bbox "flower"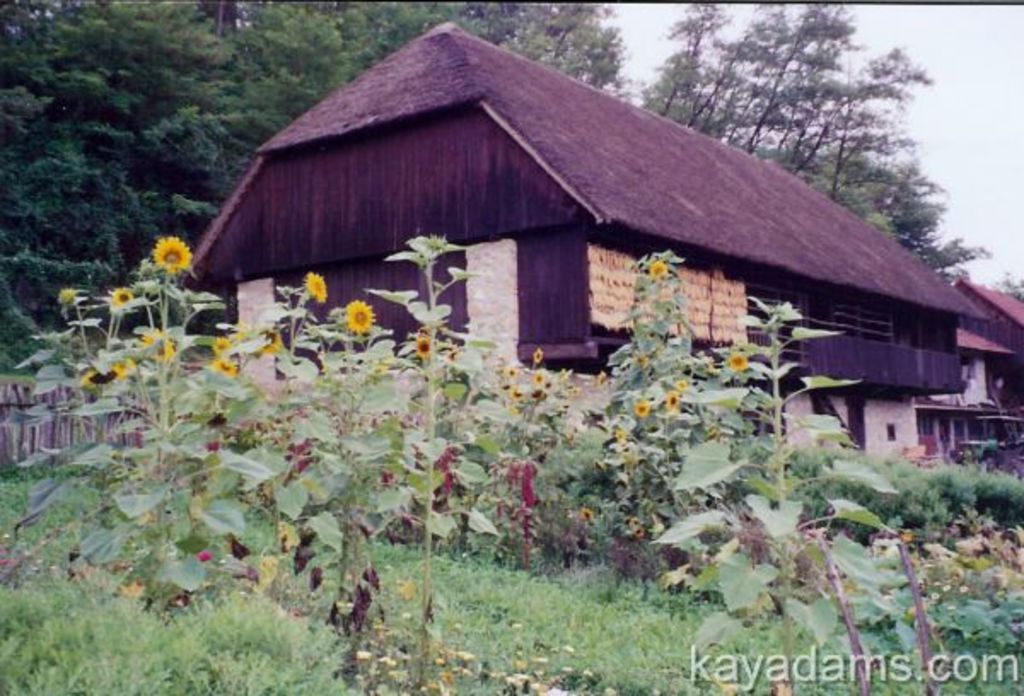
[196,546,217,563]
